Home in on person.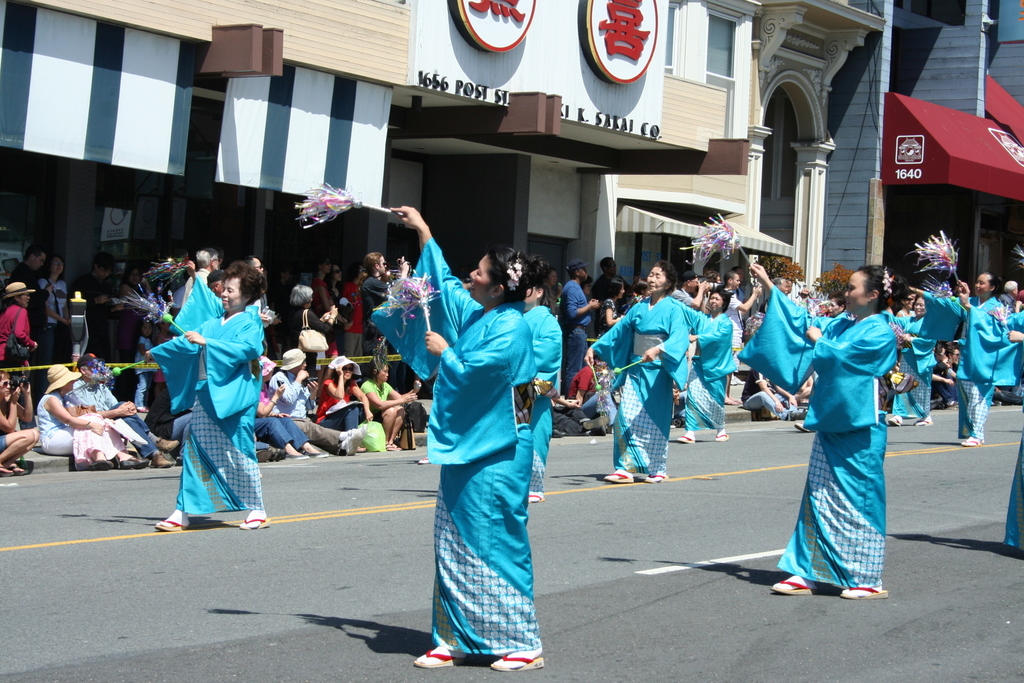
Homed in at (x1=891, y1=291, x2=953, y2=432).
